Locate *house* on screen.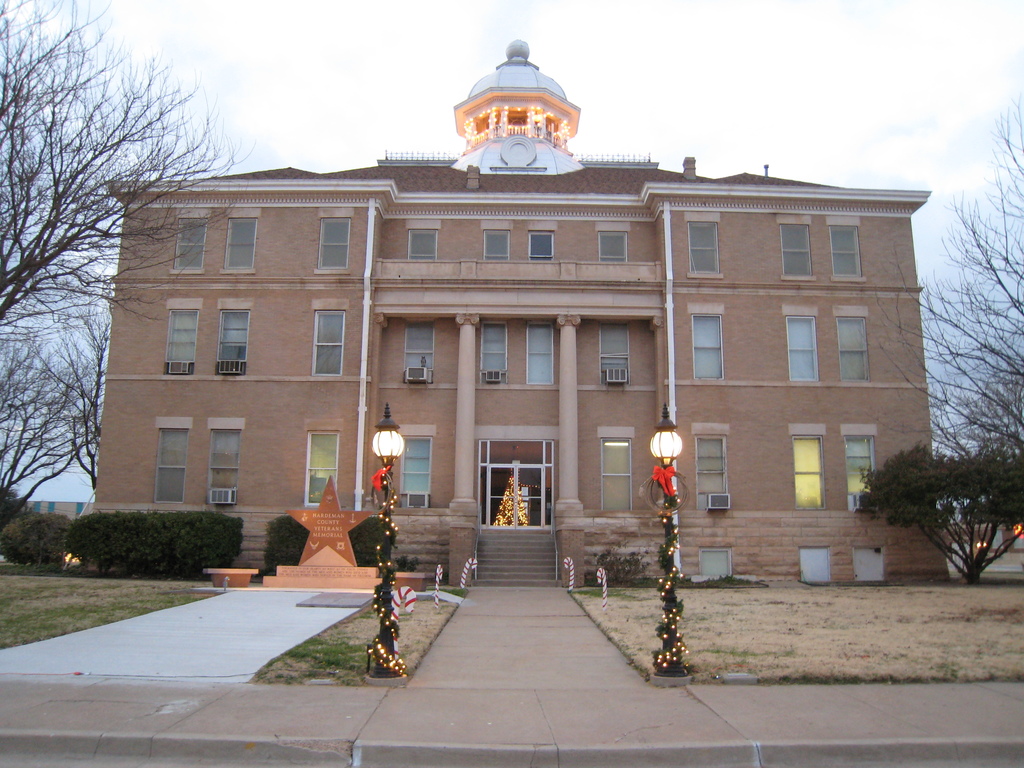
On screen at locate(381, 47, 670, 579).
